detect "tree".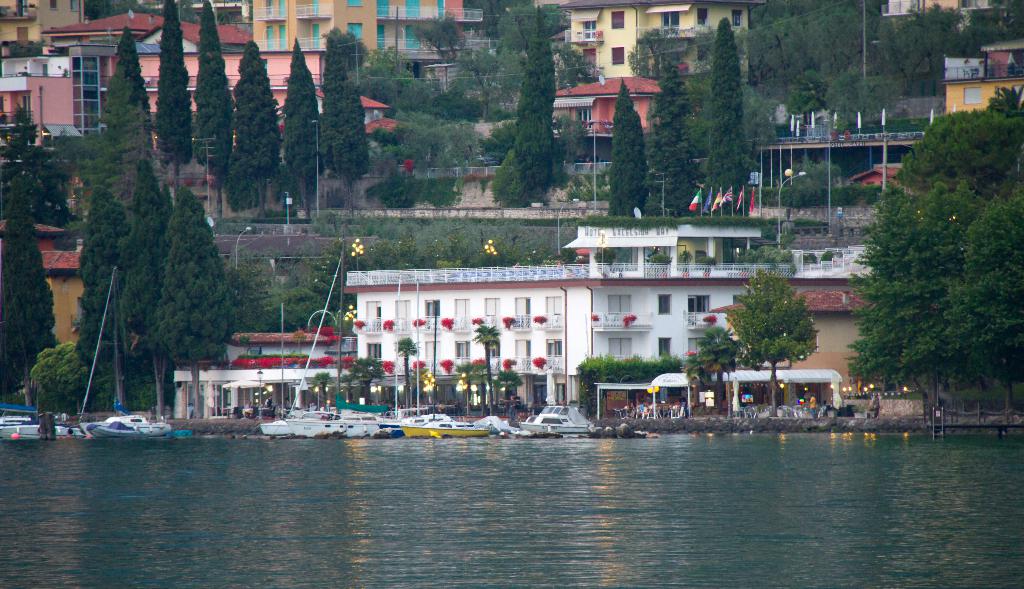
Detected at x1=232, y1=37, x2=277, y2=218.
